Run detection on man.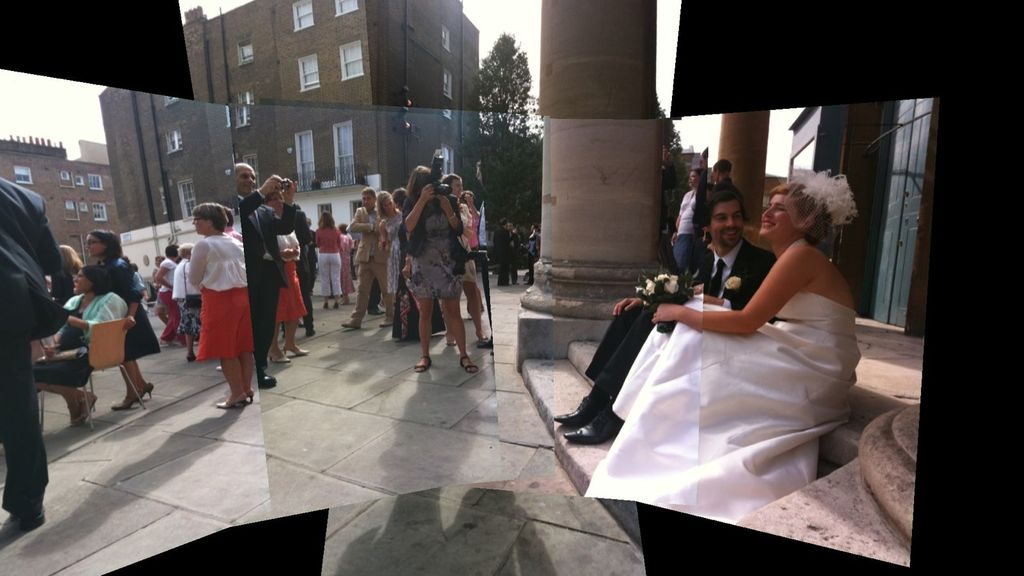
Result: <box>0,179,58,534</box>.
